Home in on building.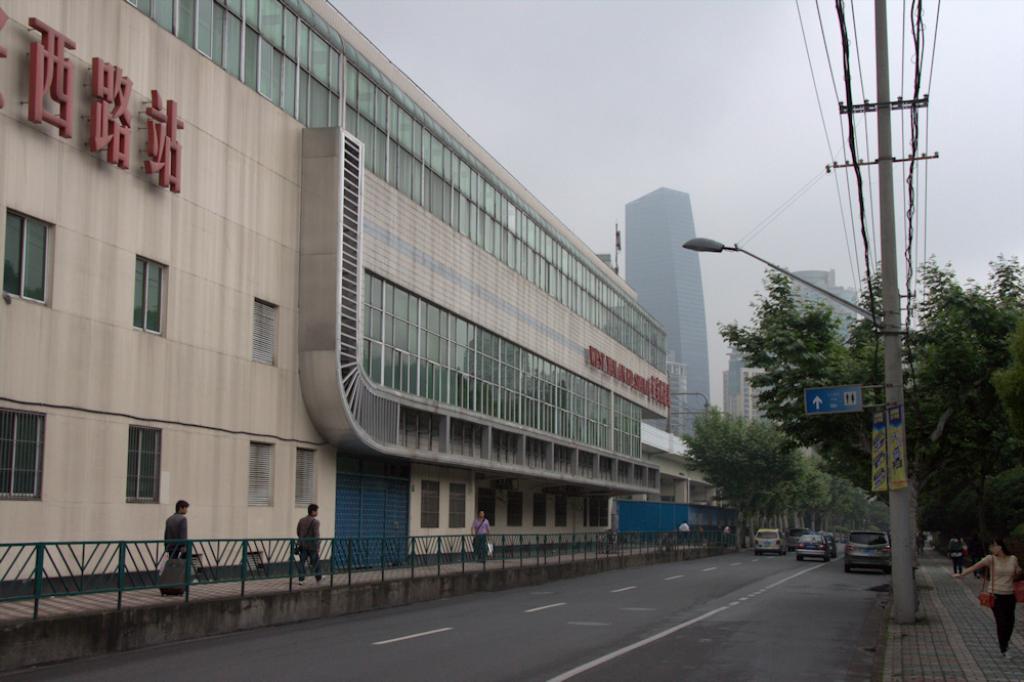
Homed in at {"x1": 608, "y1": 186, "x2": 715, "y2": 451}.
